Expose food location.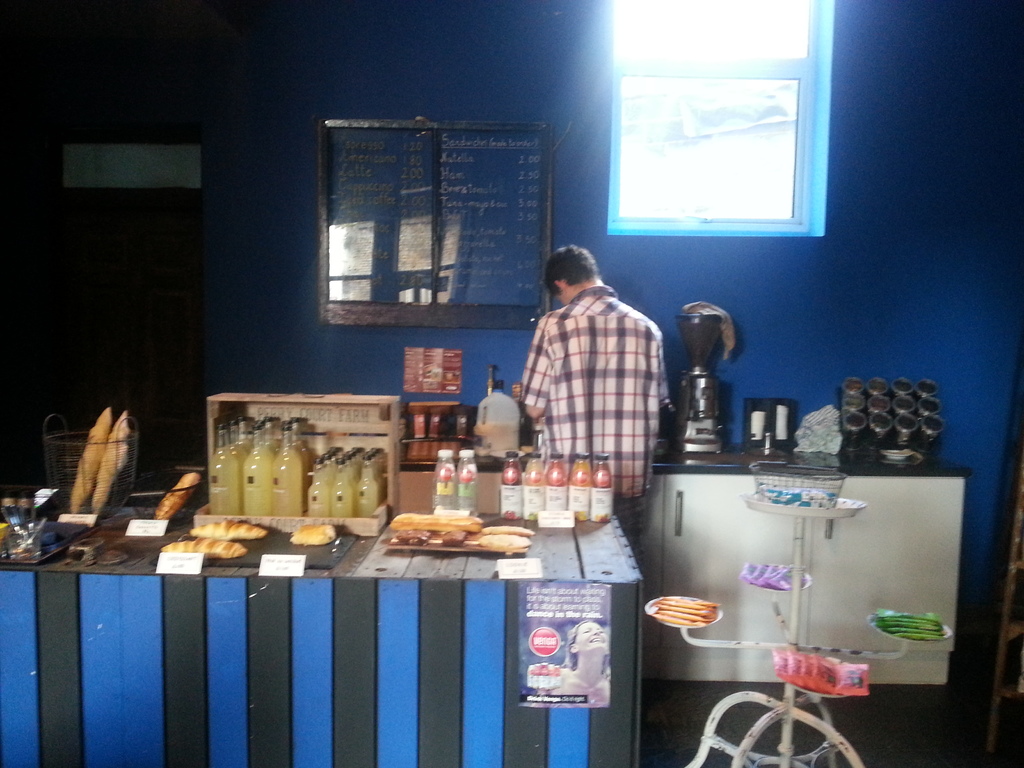
Exposed at <region>95, 410, 125, 508</region>.
